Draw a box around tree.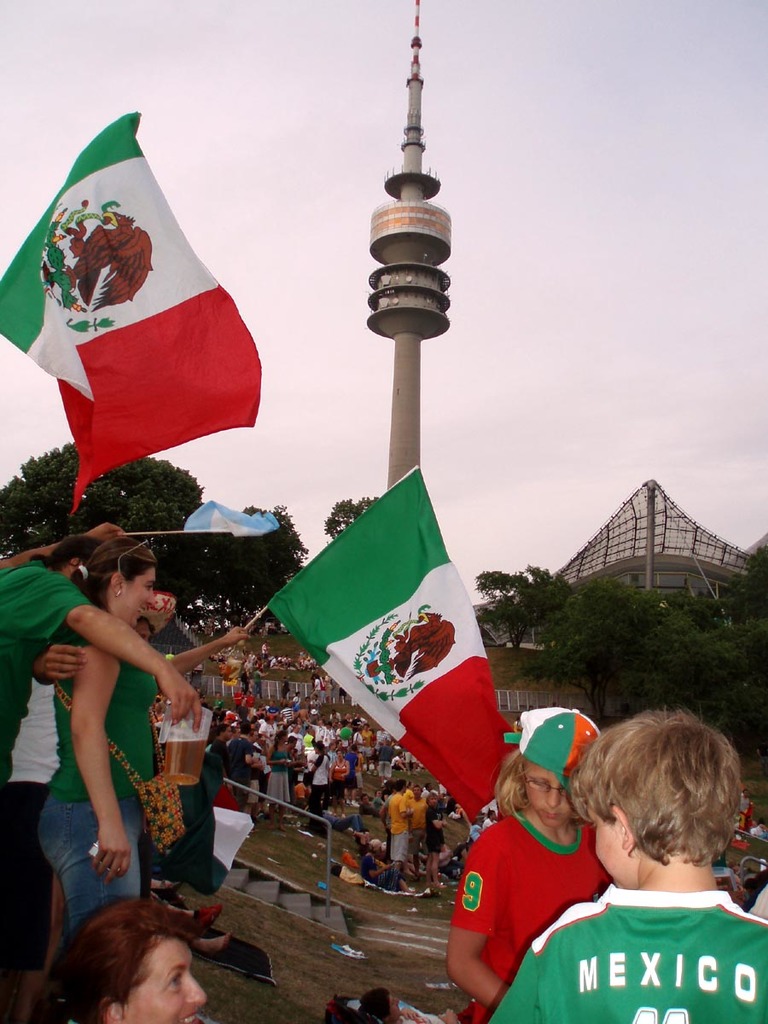
321/492/381/544.
